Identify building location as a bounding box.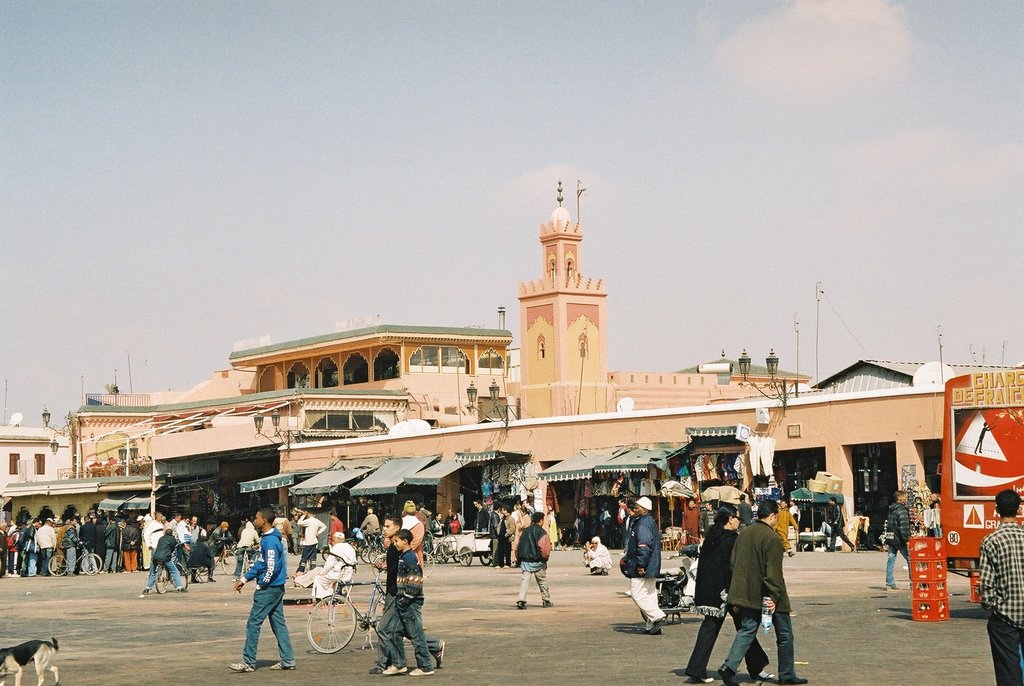
box(0, 178, 1023, 596).
